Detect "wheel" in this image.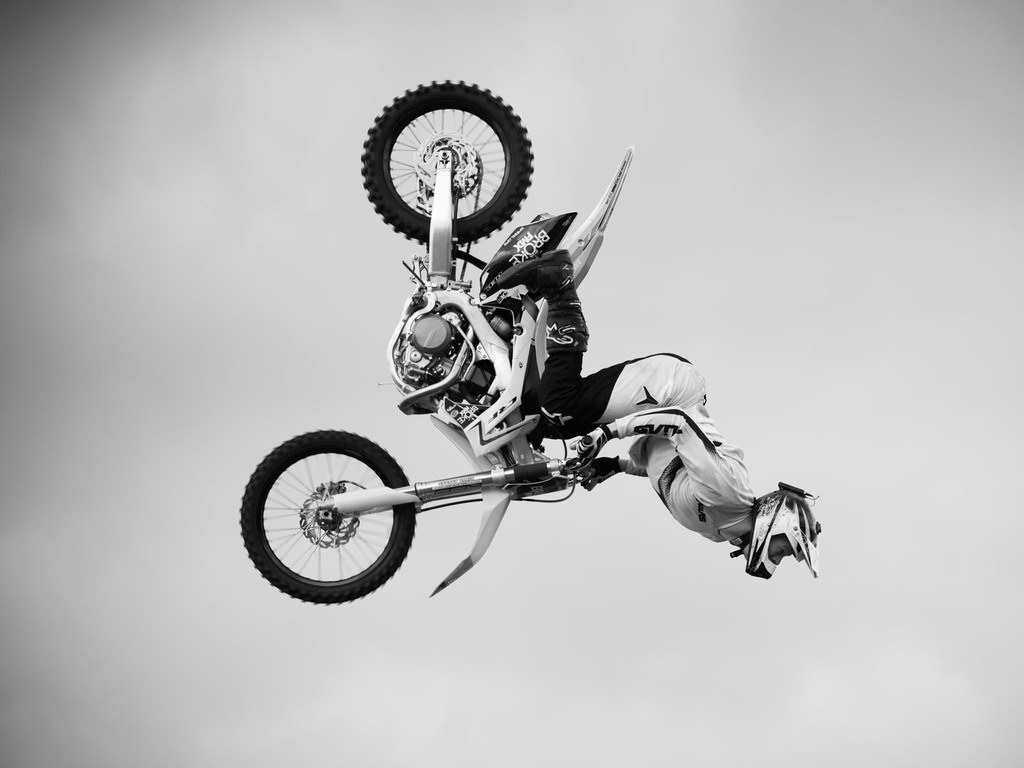
Detection: [361,80,533,245].
